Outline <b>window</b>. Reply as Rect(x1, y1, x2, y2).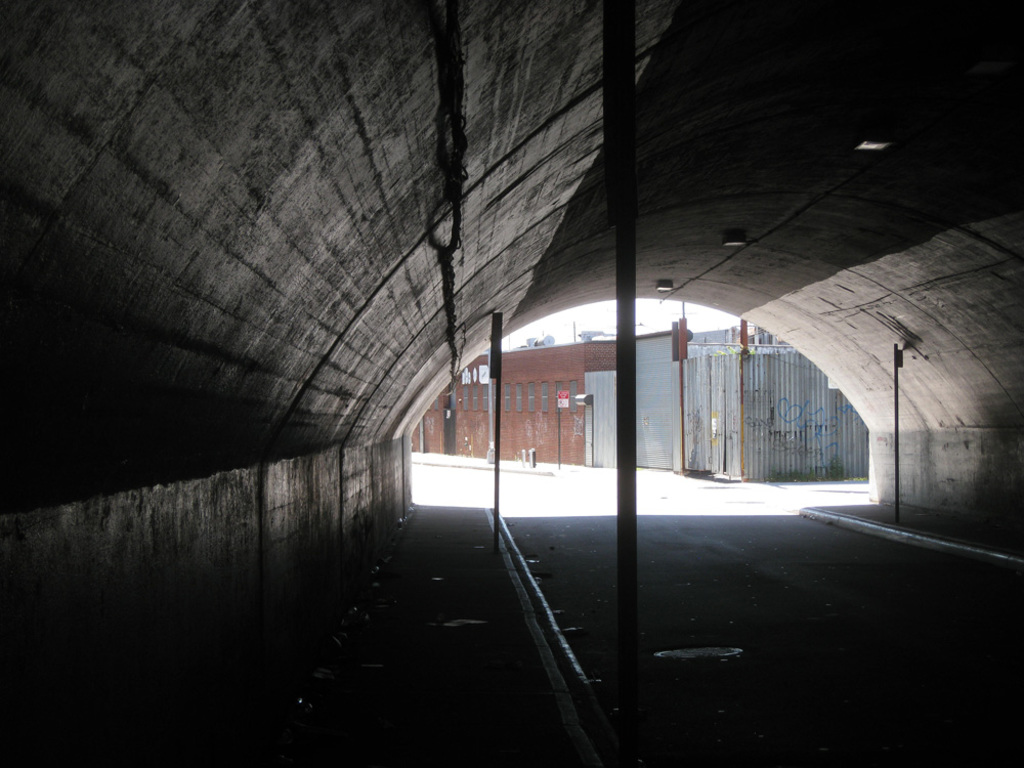
Rect(568, 378, 580, 415).
